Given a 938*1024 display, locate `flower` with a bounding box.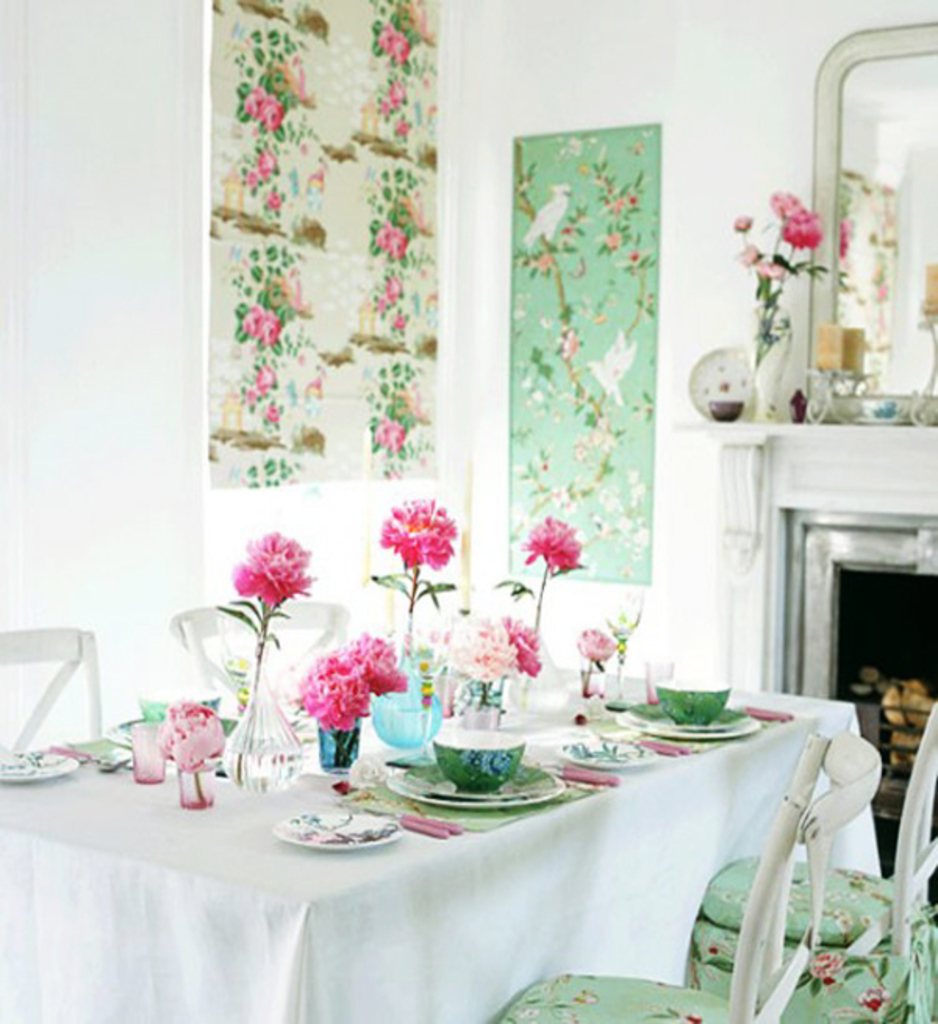
Located: x1=241, y1=303, x2=285, y2=346.
